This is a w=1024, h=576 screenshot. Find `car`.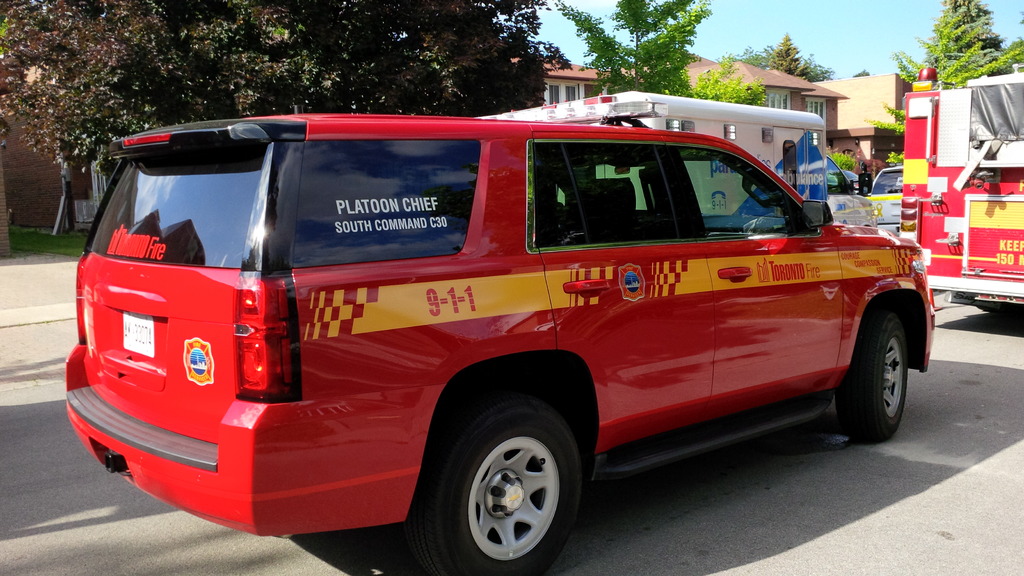
Bounding box: [828, 169, 860, 189].
